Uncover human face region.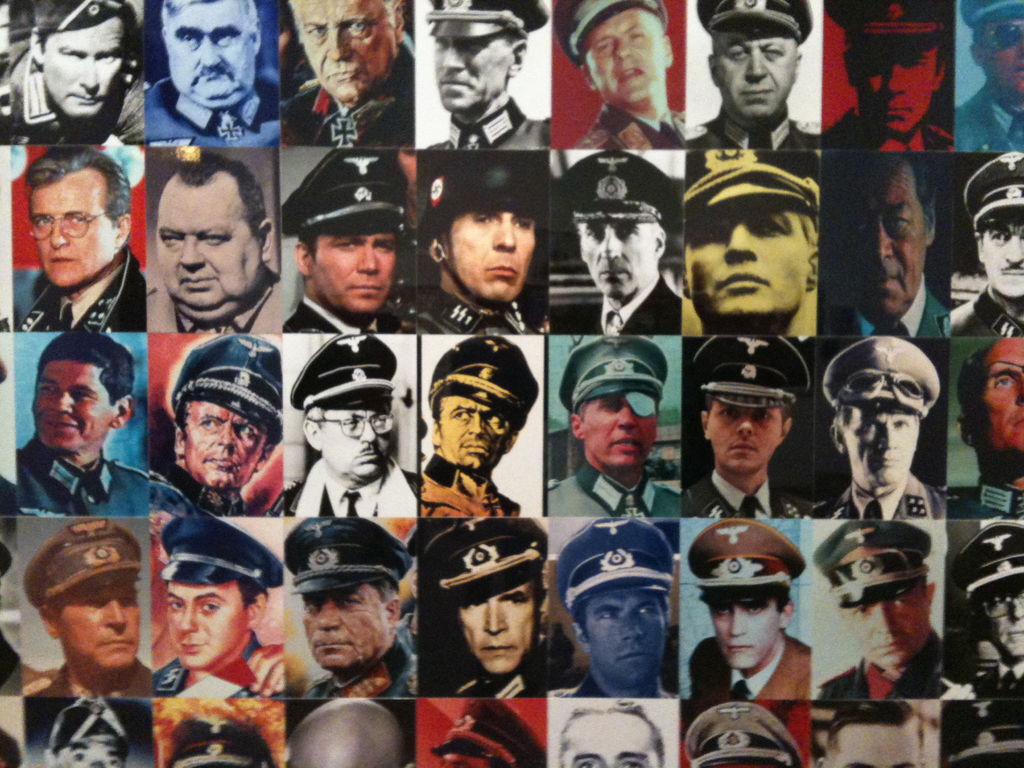
Uncovered: (318, 403, 390, 479).
